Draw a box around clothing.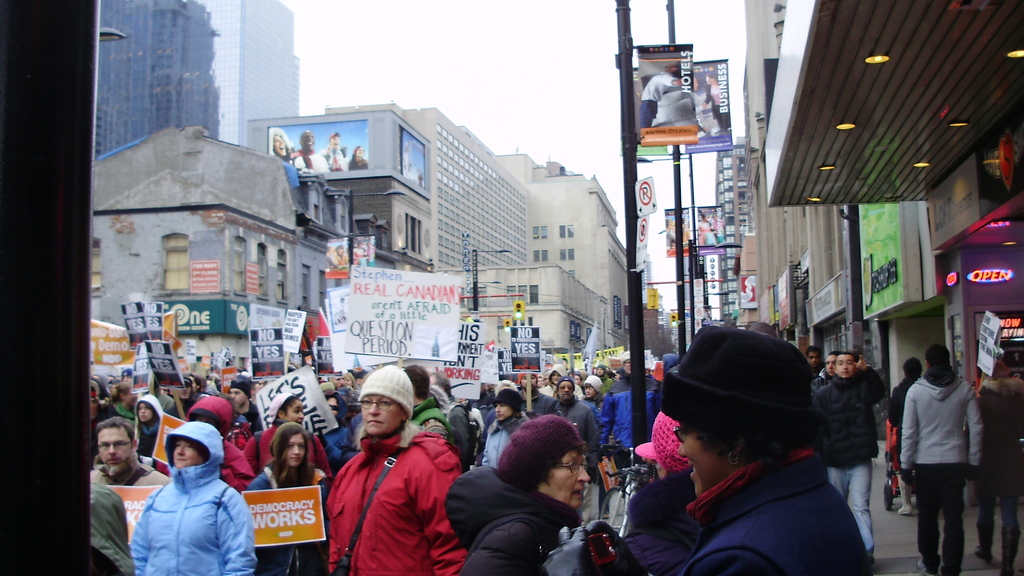
bbox(702, 82, 724, 136).
